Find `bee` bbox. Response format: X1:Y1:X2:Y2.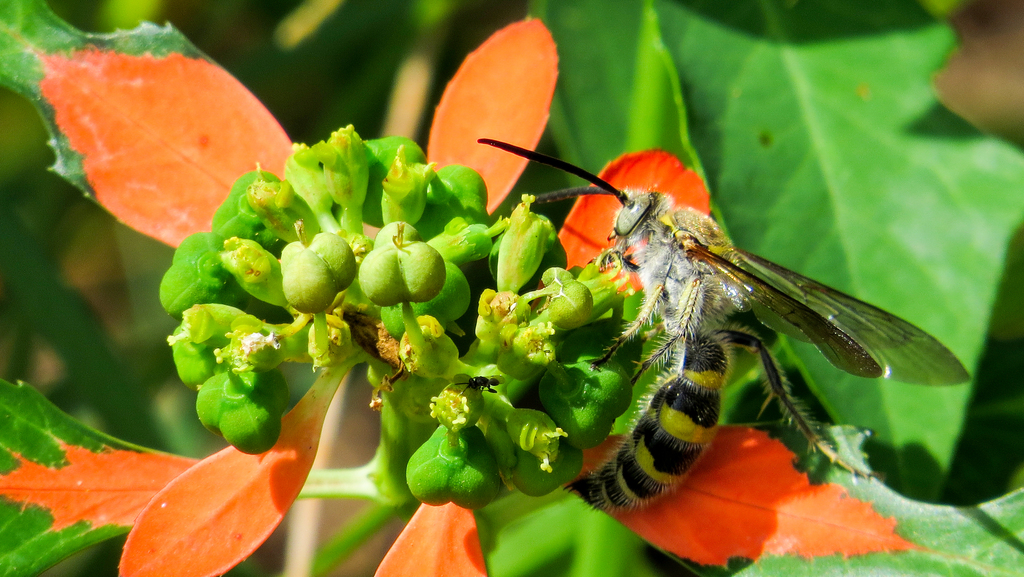
494:120:970:524.
